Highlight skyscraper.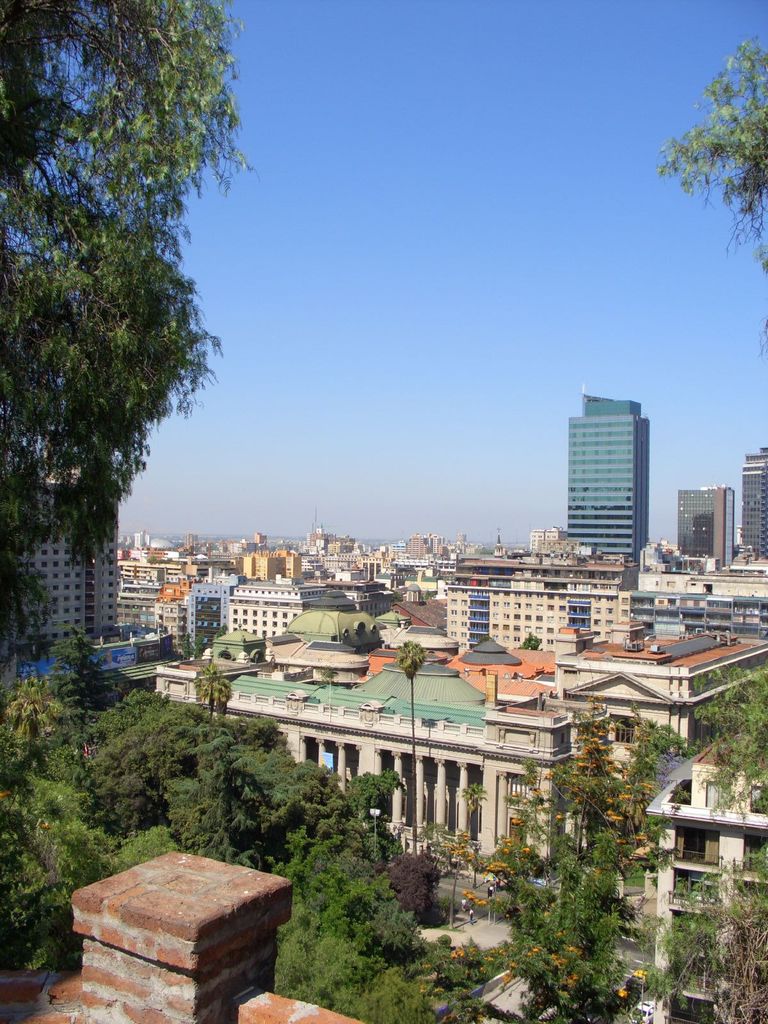
Highlighted region: region(676, 480, 730, 564).
